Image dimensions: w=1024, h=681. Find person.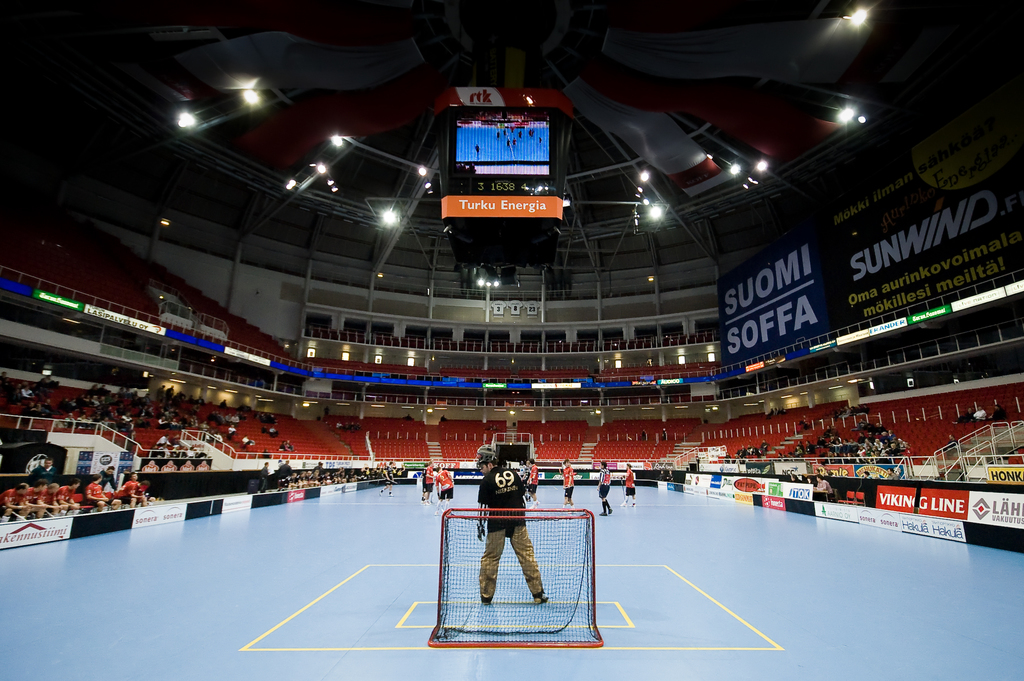
x1=435 y1=470 x2=454 y2=518.
